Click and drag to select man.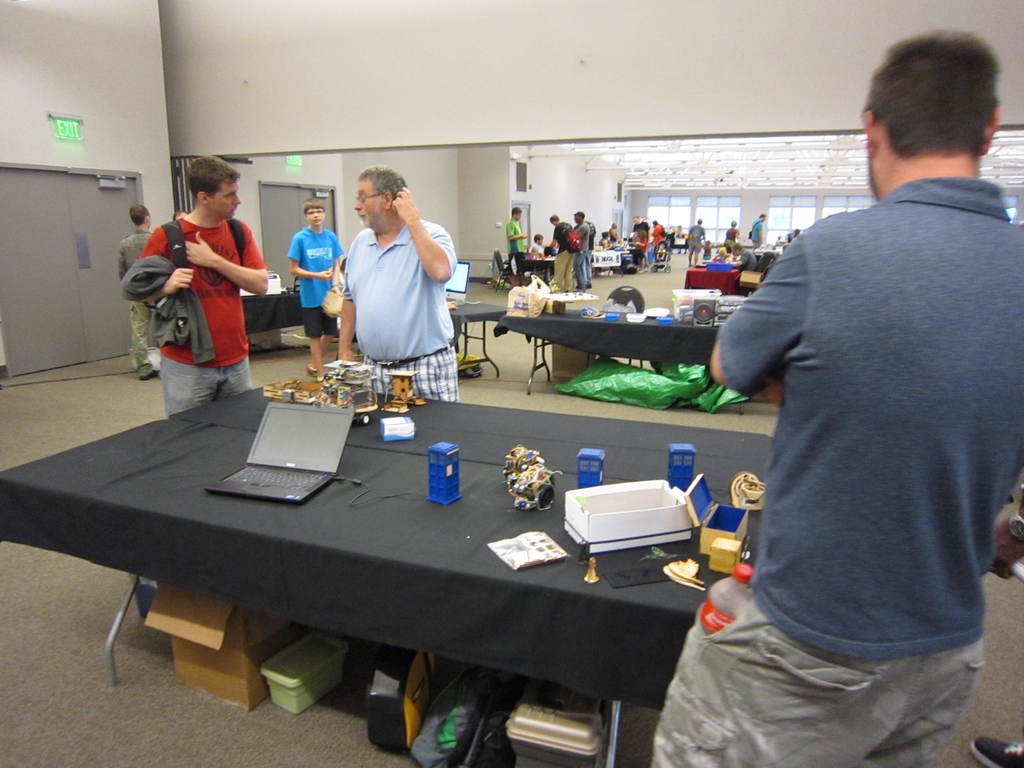
Selection: box=[506, 209, 525, 284].
